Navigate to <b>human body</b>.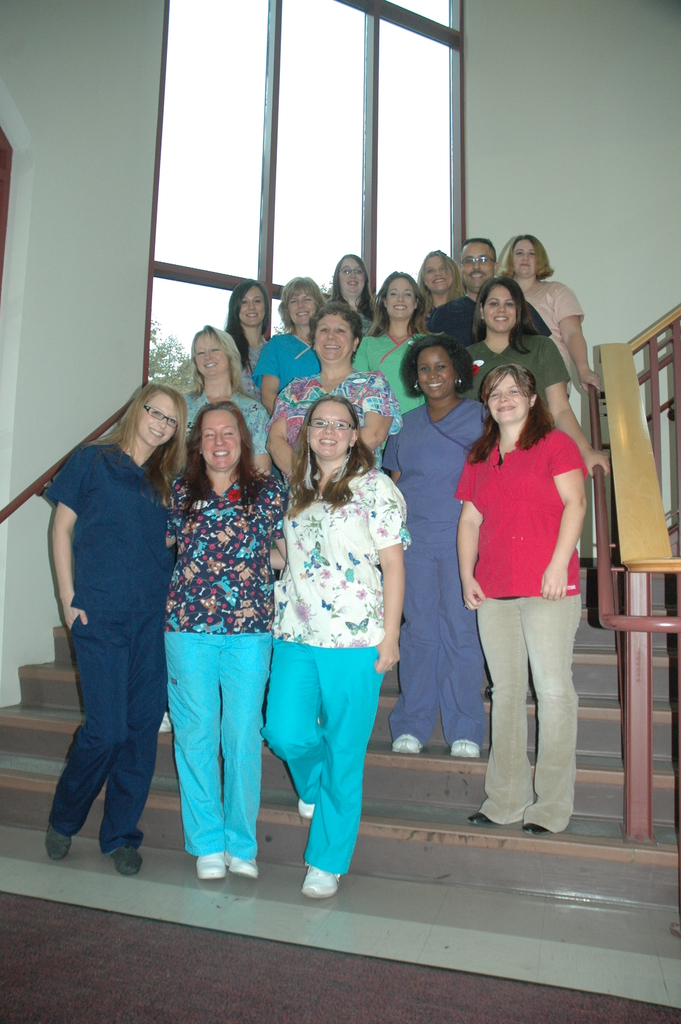
Navigation target: [514,221,597,390].
